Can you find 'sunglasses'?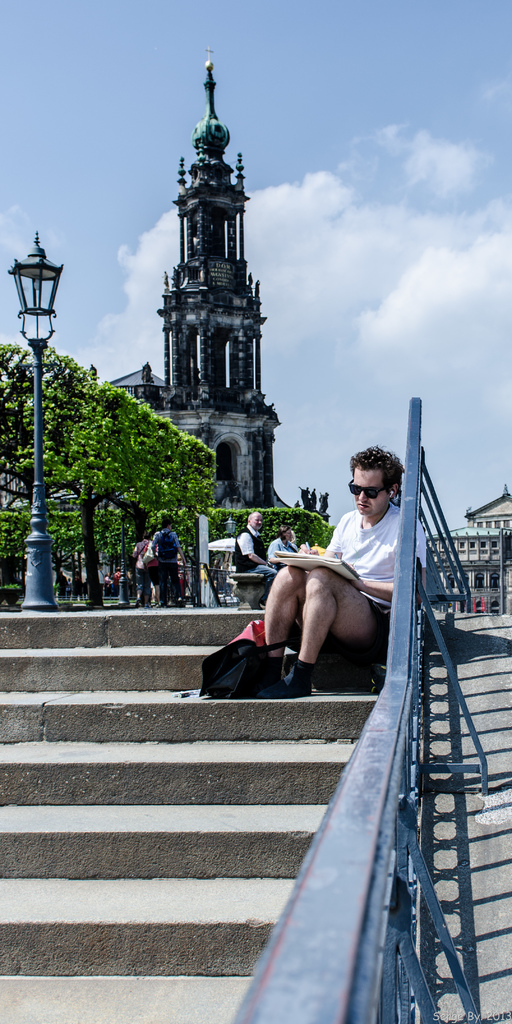
Yes, bounding box: detection(338, 458, 410, 521).
